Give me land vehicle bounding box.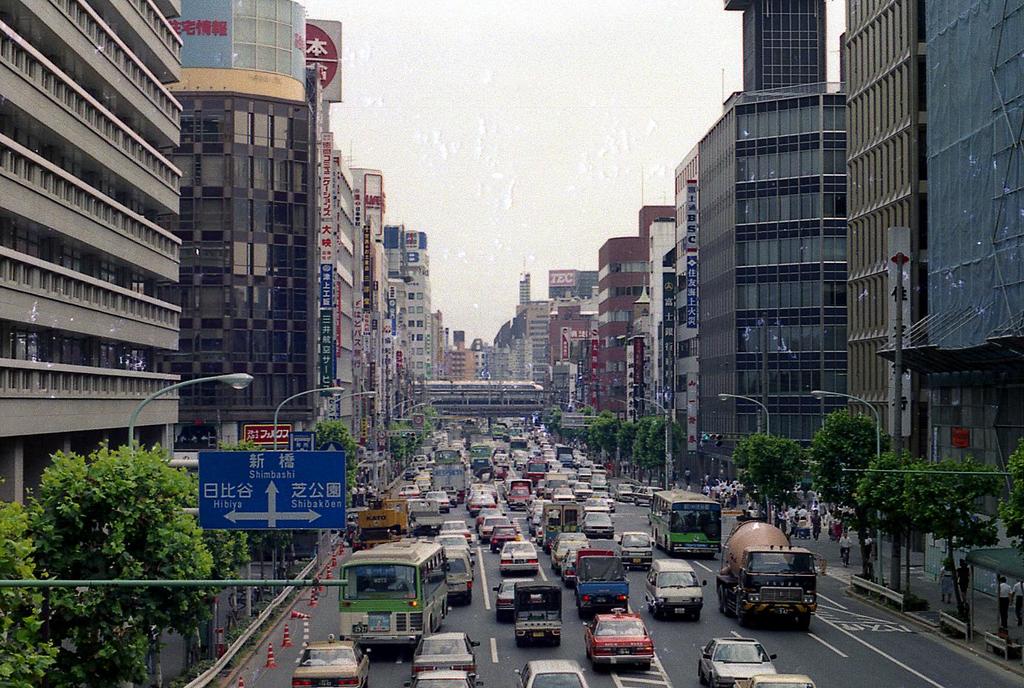
{"x1": 491, "y1": 573, "x2": 535, "y2": 623}.
